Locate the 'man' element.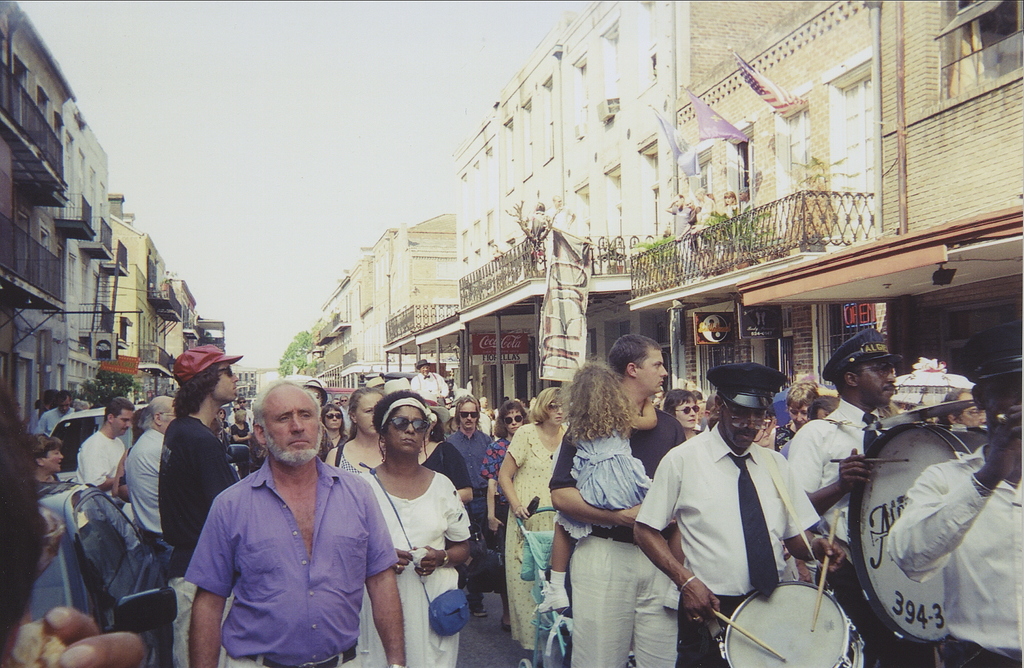
Element bbox: [x1=340, y1=397, x2=351, y2=441].
